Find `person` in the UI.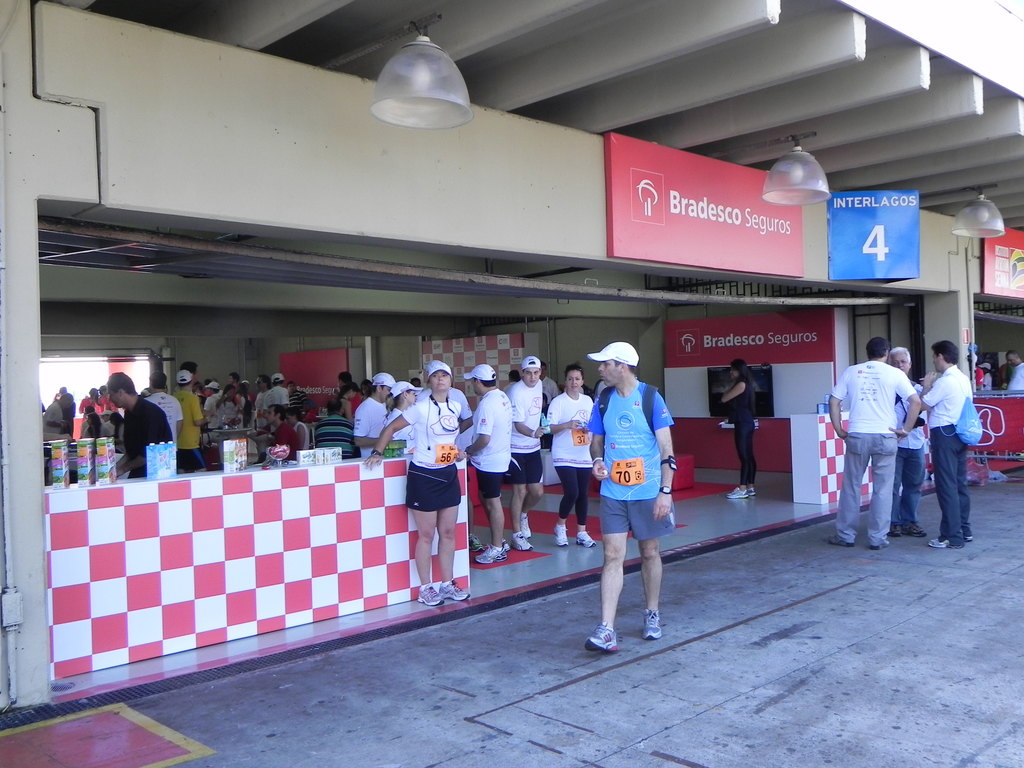
UI element at bbox=[541, 359, 593, 549].
